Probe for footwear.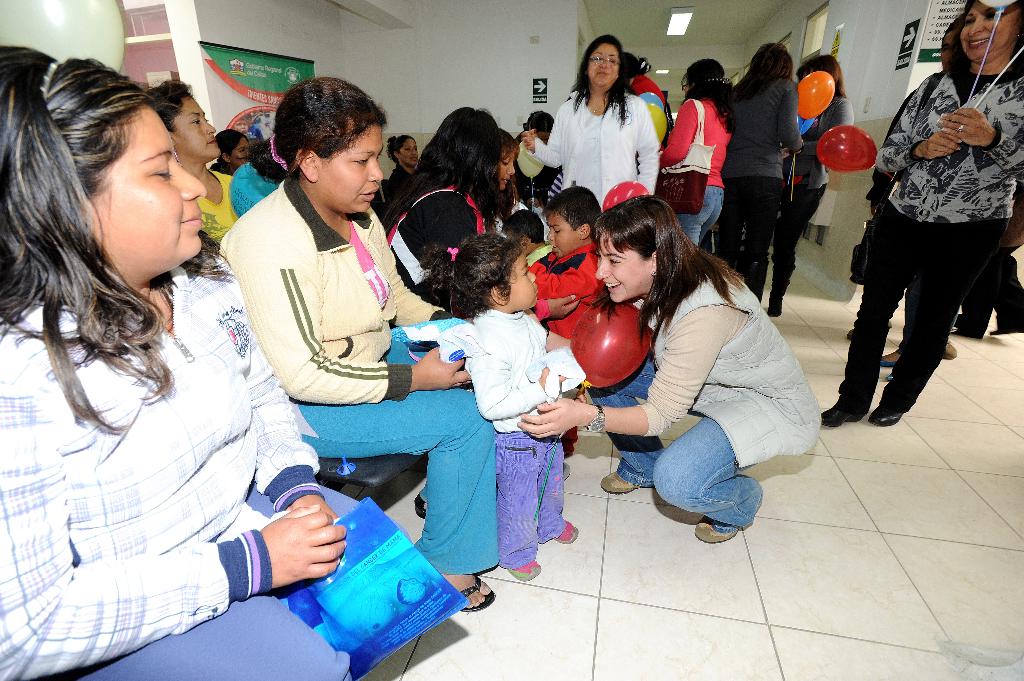
Probe result: select_region(867, 391, 916, 424).
